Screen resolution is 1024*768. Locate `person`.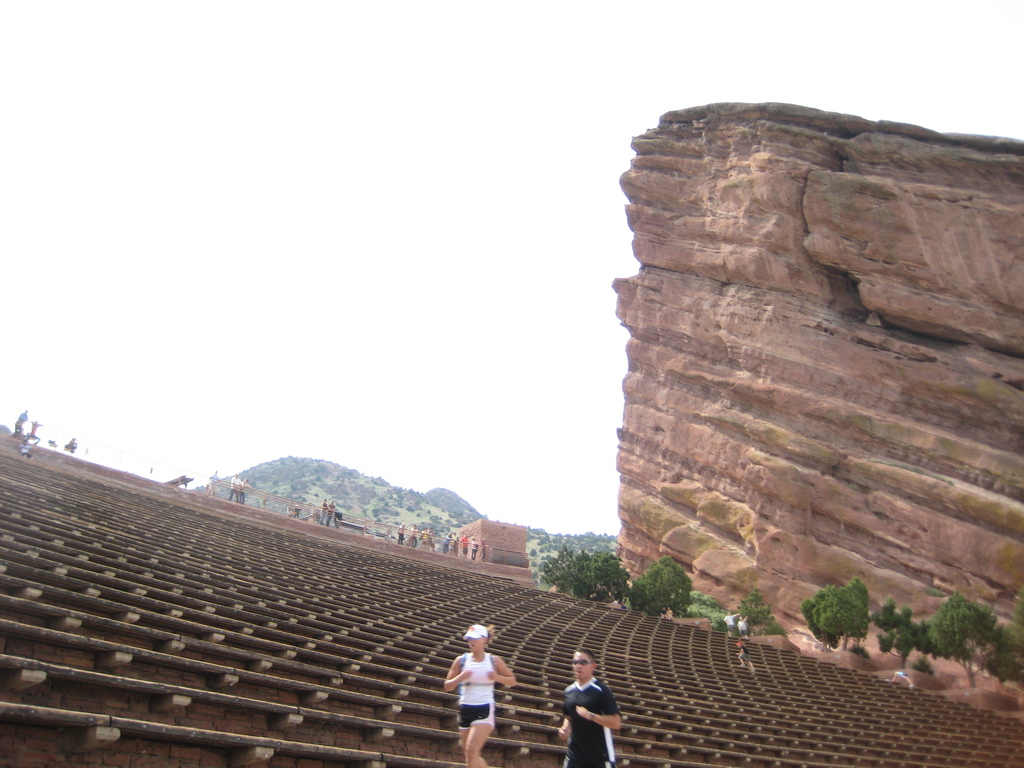
bbox=(741, 613, 750, 633).
